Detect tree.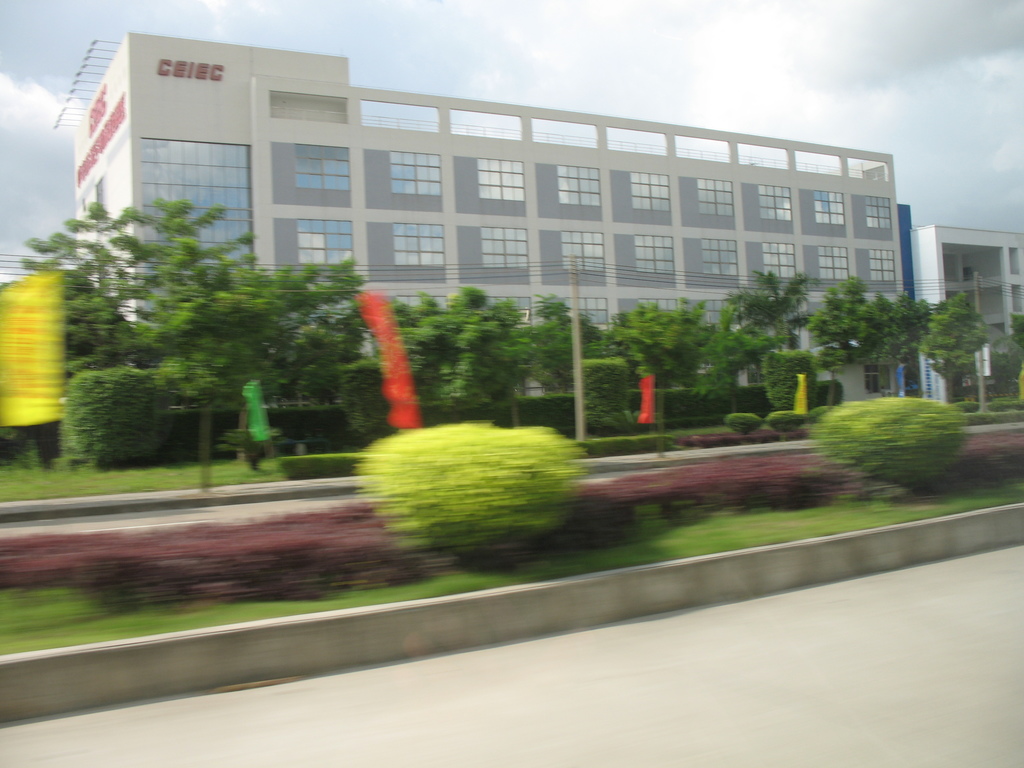
Detected at [left=916, top=291, right=990, bottom=413].
